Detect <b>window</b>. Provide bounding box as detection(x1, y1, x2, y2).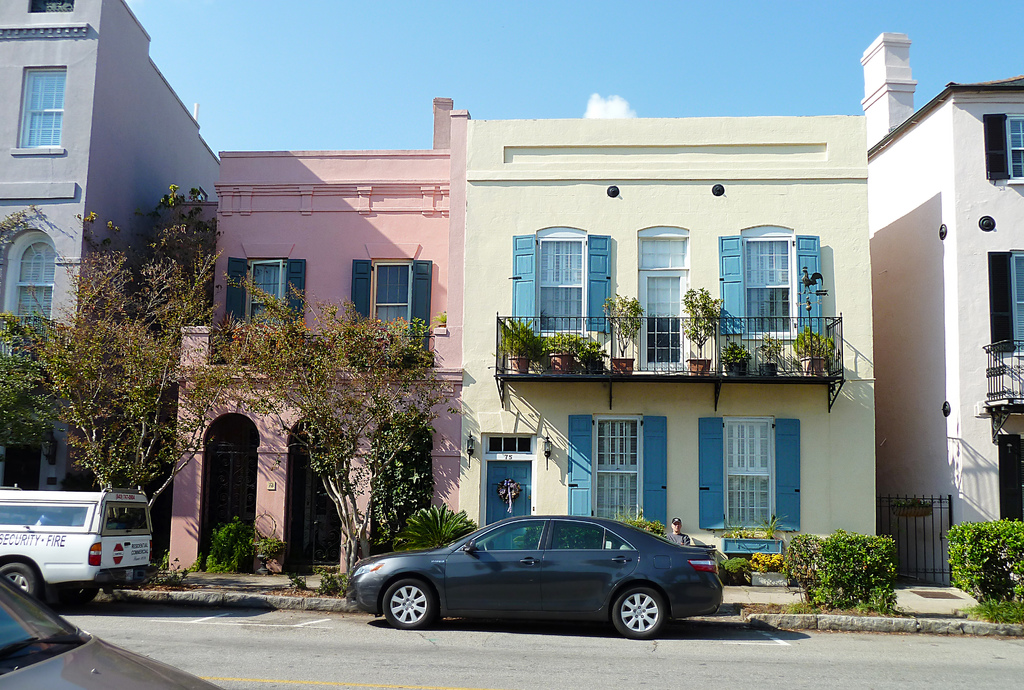
detection(532, 222, 589, 339).
